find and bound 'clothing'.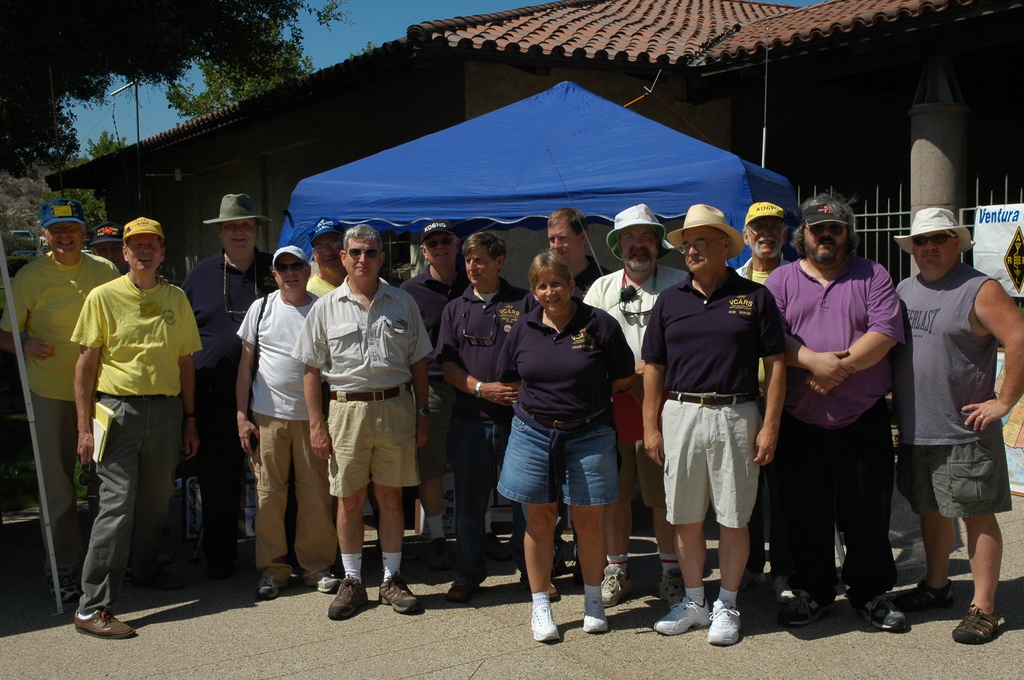
Bound: BBox(424, 512, 449, 538).
